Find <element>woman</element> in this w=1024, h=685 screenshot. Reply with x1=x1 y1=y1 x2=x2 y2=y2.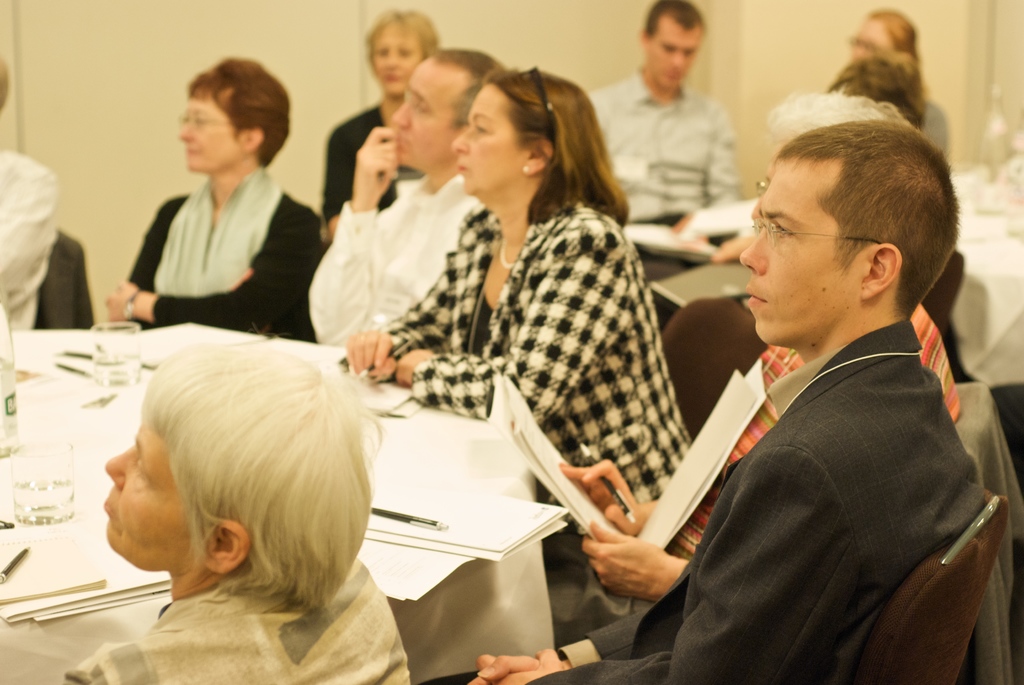
x1=106 y1=54 x2=332 y2=342.
